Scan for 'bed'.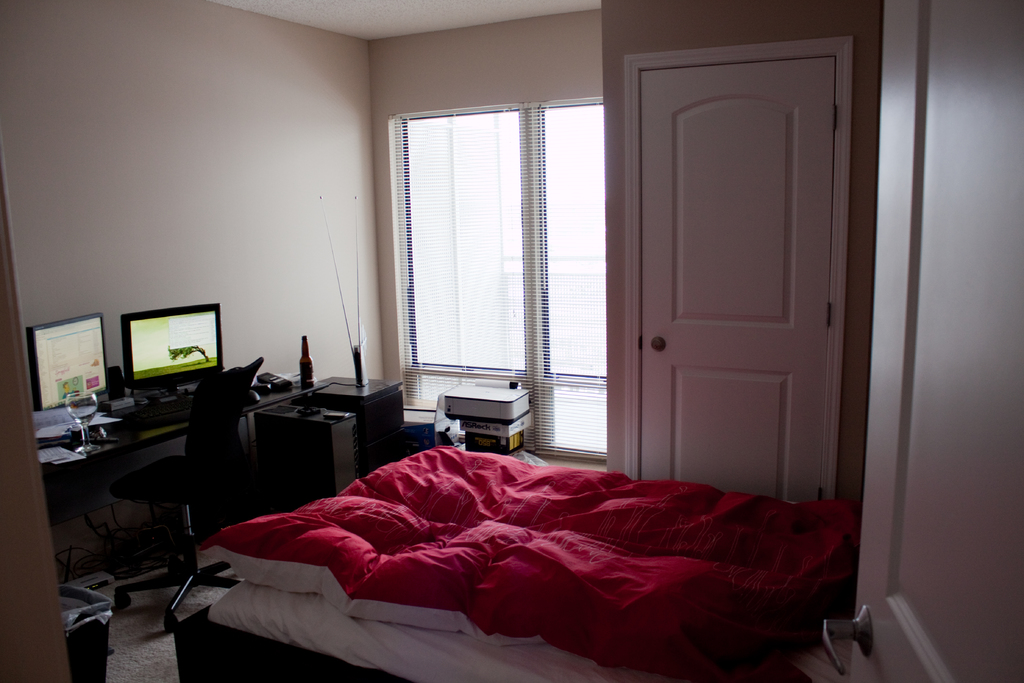
Scan result: <bbox>166, 440, 855, 682</bbox>.
